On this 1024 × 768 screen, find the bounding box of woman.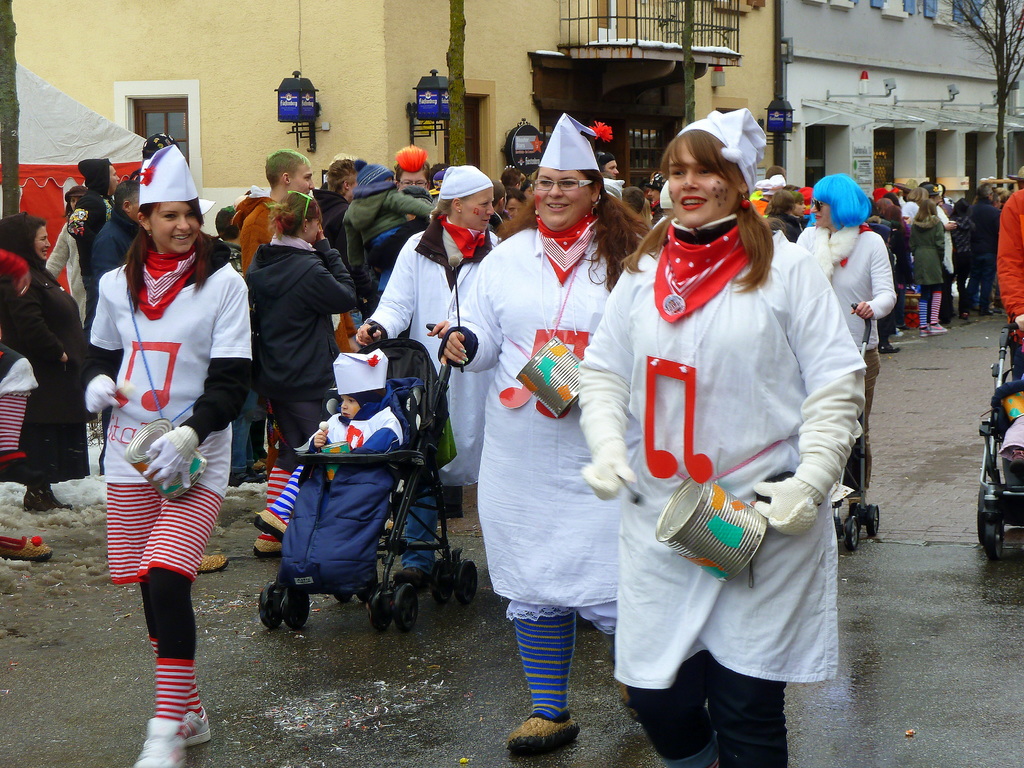
Bounding box: bbox=(921, 185, 957, 319).
